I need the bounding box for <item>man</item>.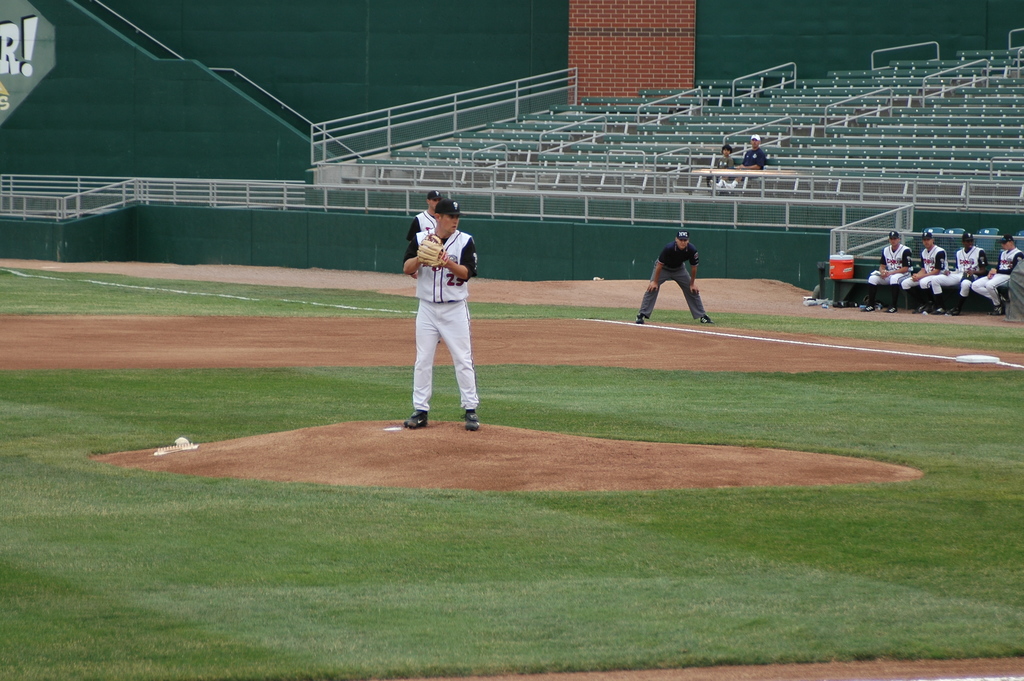
Here it is: l=893, t=225, r=954, b=316.
